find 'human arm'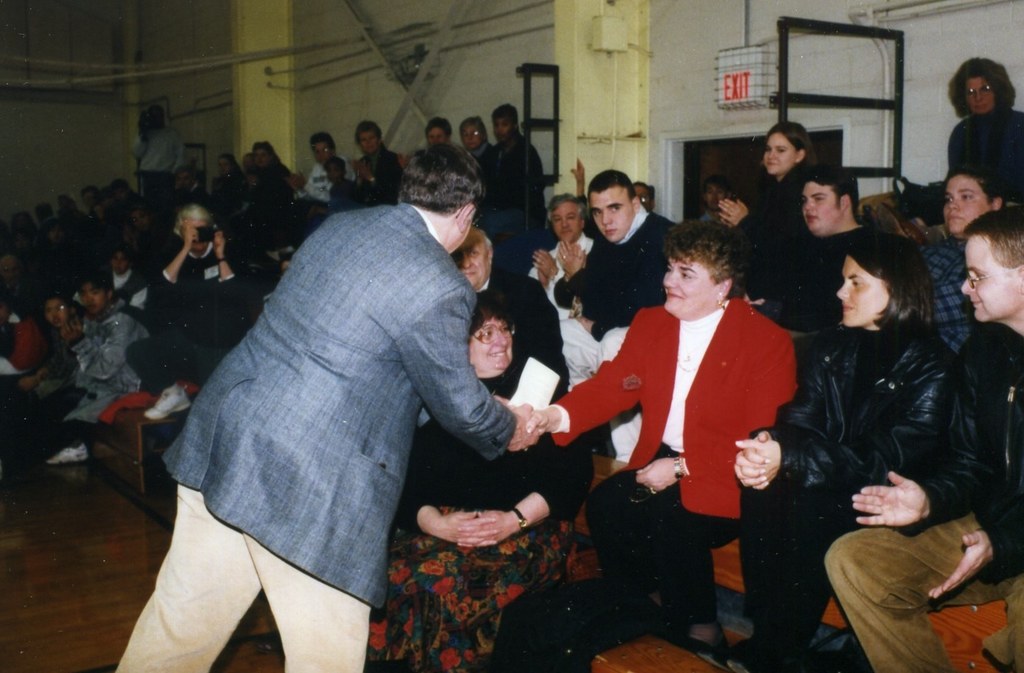
391:289:544:453
